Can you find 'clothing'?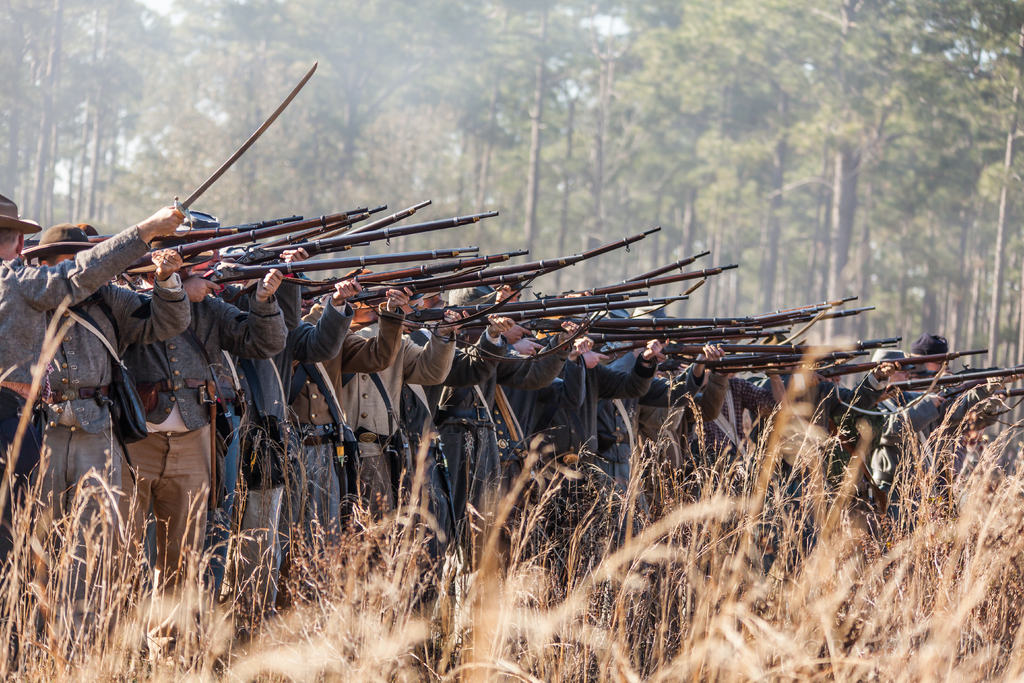
Yes, bounding box: x1=0, y1=215, x2=154, y2=570.
